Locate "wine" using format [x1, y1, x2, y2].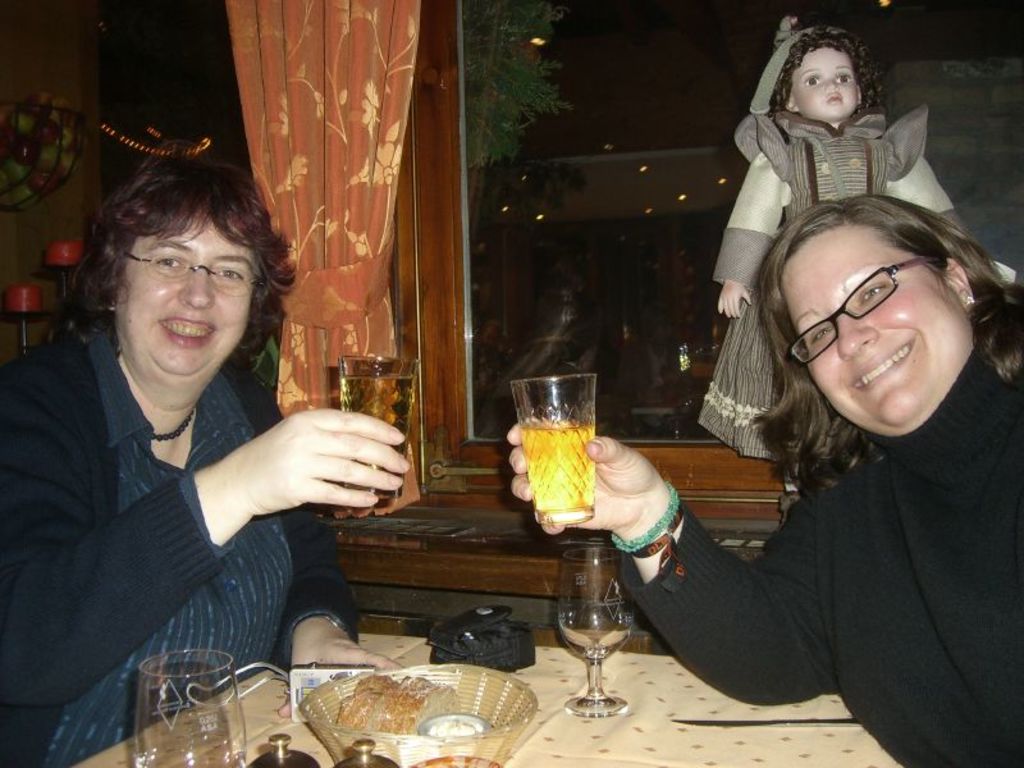
[324, 369, 424, 484].
